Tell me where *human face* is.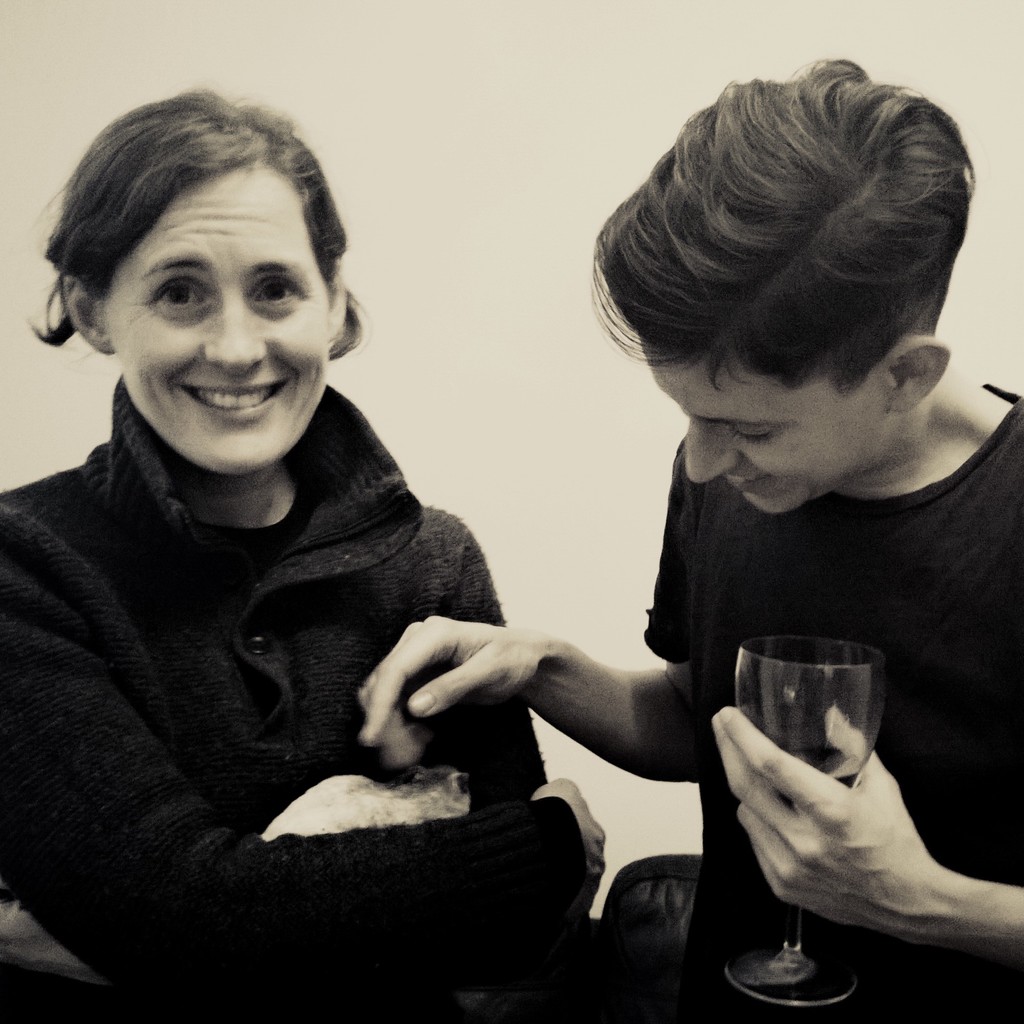
*human face* is at [637, 340, 884, 515].
